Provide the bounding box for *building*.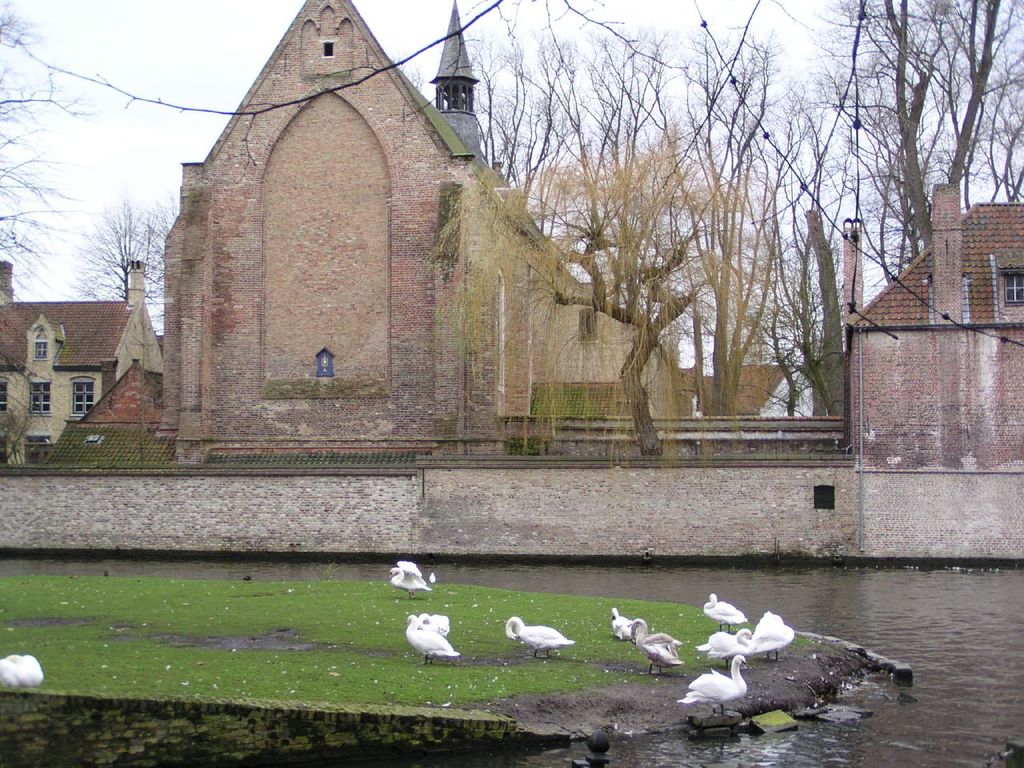
select_region(838, 182, 1023, 474).
